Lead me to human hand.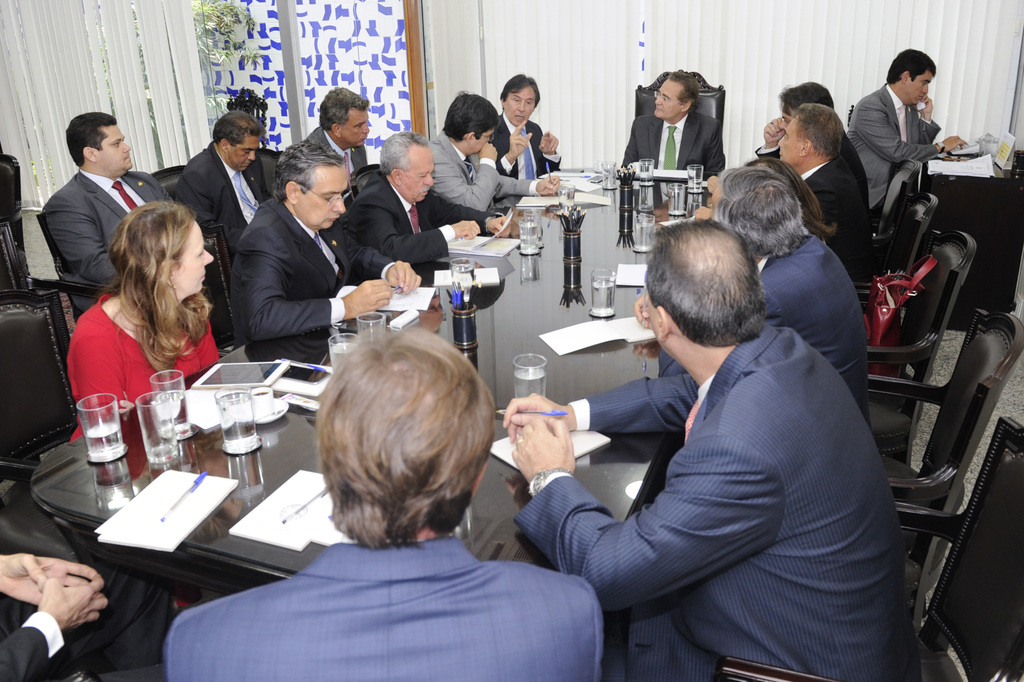
Lead to select_region(502, 391, 572, 432).
